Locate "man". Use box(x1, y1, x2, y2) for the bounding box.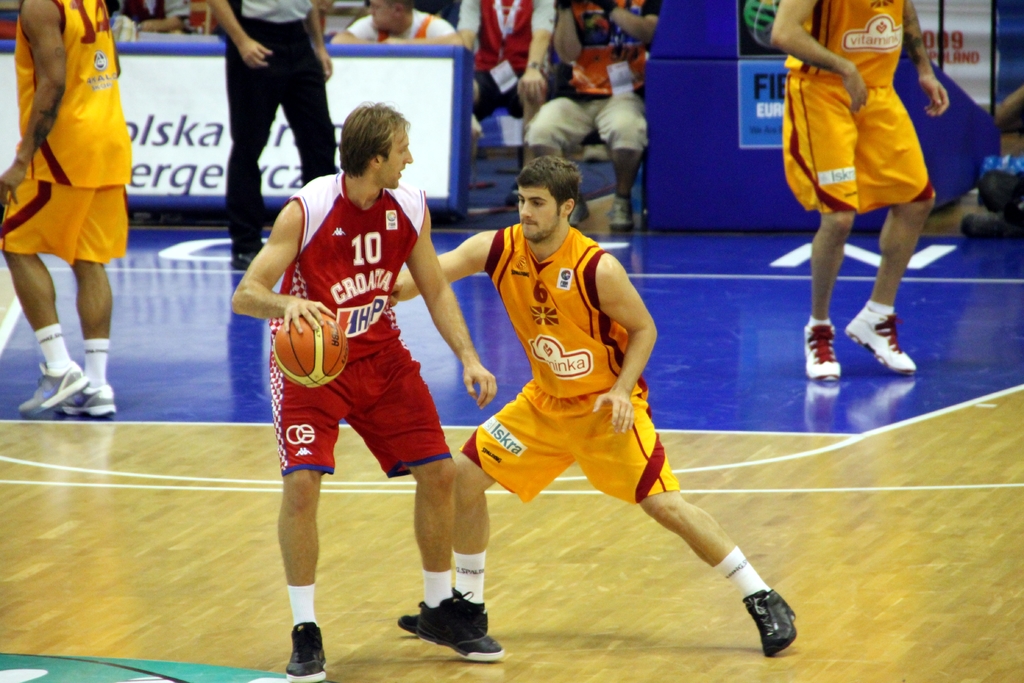
box(3, 1, 147, 402).
